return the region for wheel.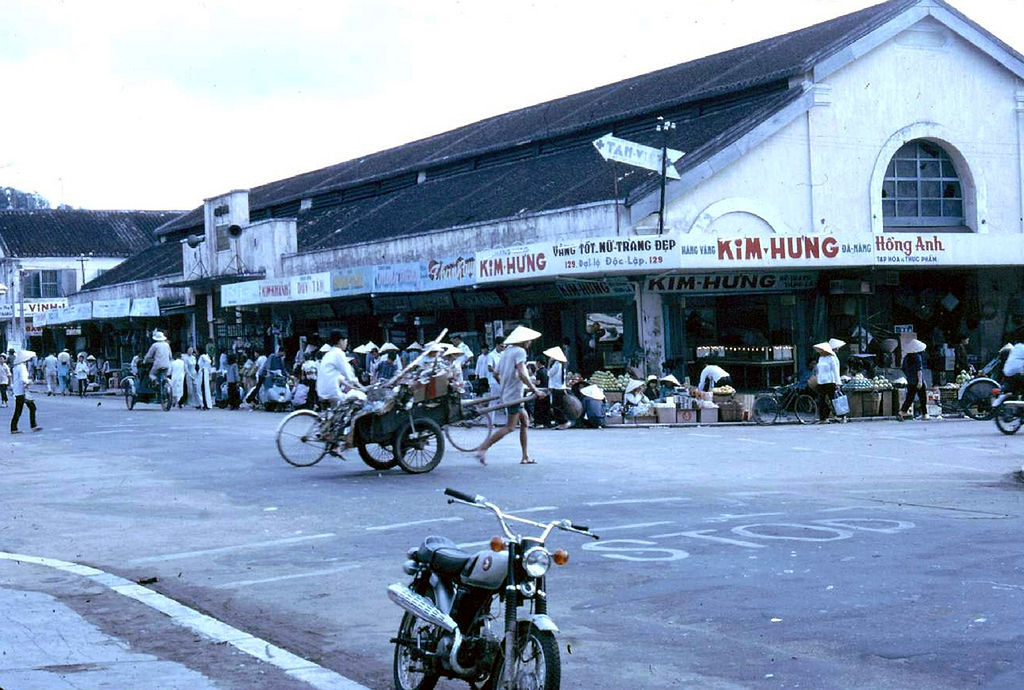
Rect(385, 579, 447, 689).
